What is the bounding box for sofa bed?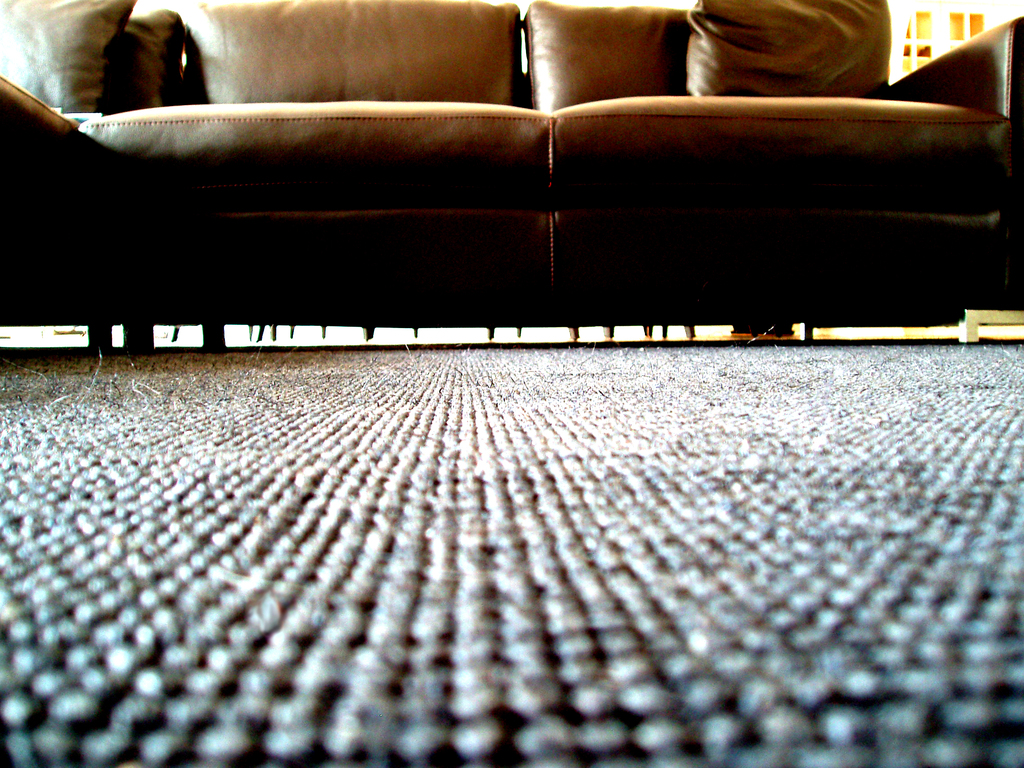
Rect(0, 0, 1023, 352).
